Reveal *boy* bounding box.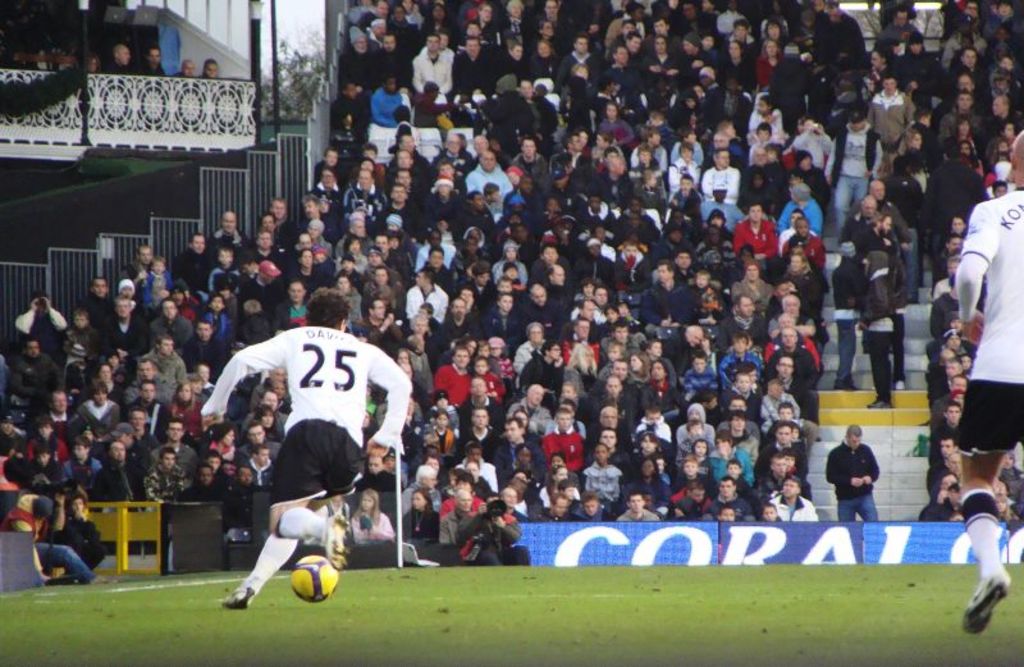
Revealed: [left=24, top=442, right=60, bottom=485].
